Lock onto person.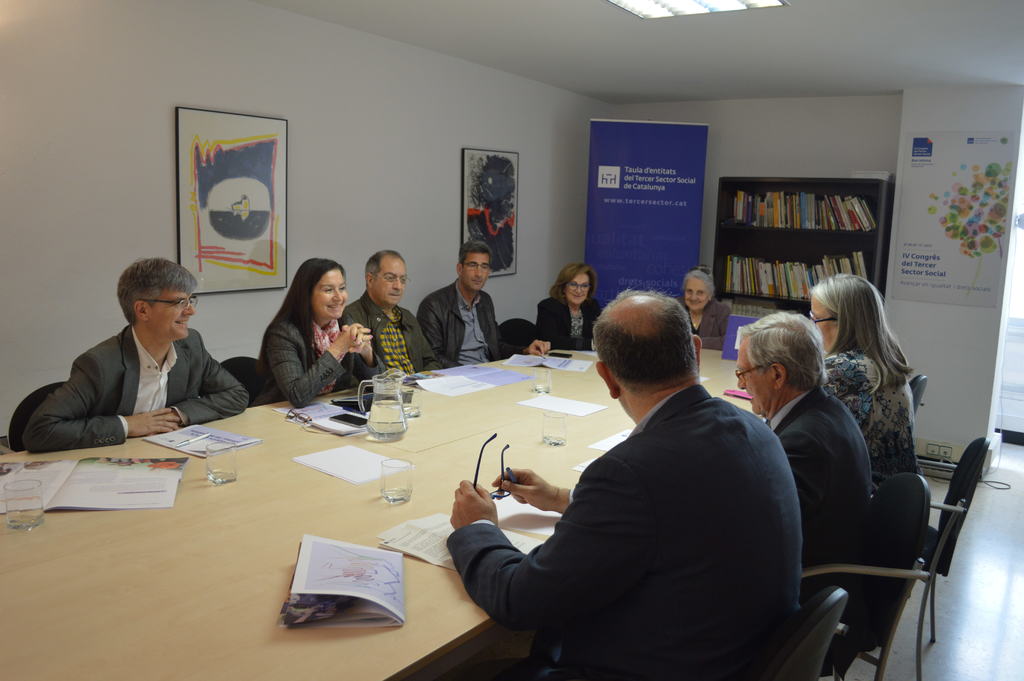
Locked: [420,245,545,379].
